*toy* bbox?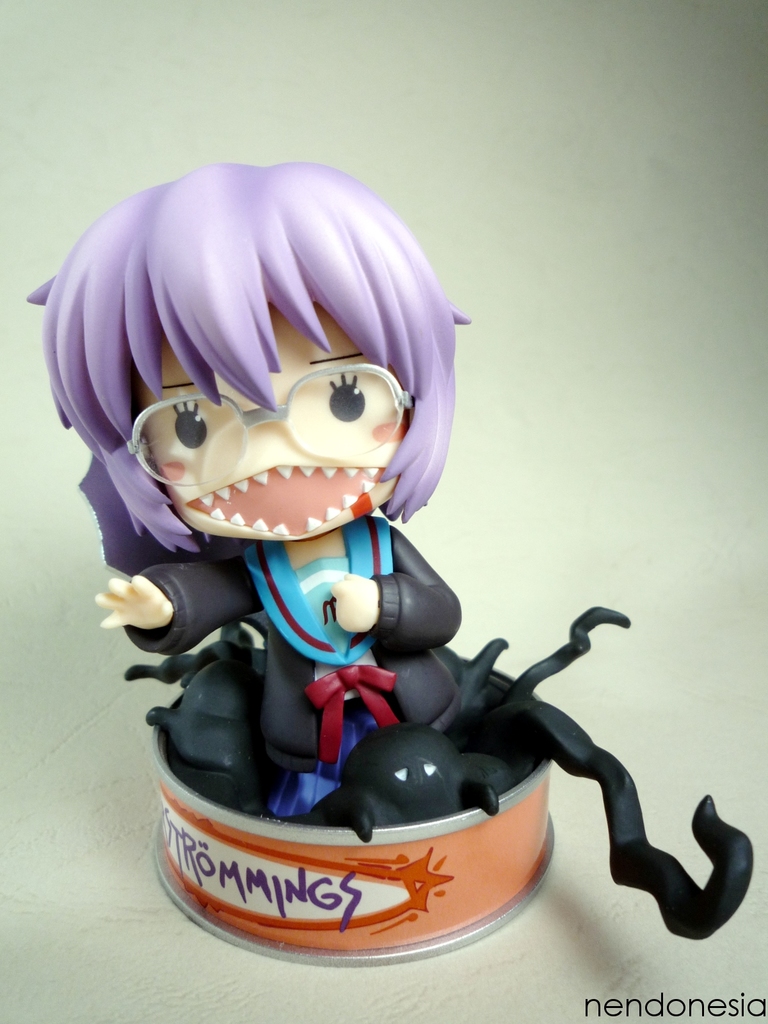
select_region(51, 219, 691, 932)
